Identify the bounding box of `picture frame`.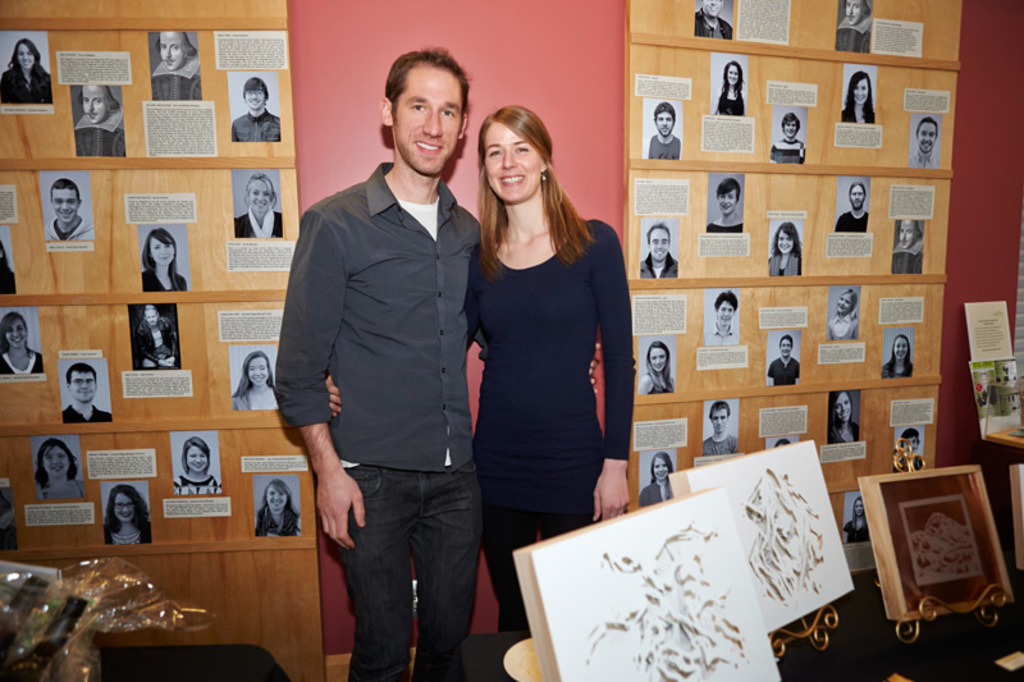
{"left": 0, "top": 480, "right": 23, "bottom": 551}.
